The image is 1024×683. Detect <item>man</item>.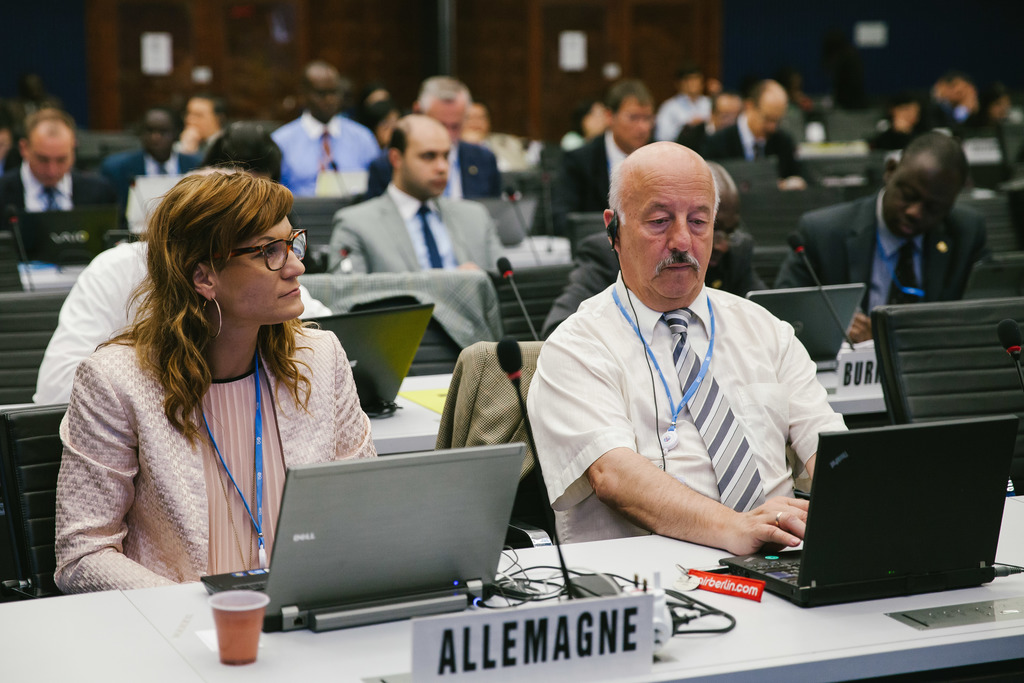
Detection: detection(655, 71, 714, 140).
